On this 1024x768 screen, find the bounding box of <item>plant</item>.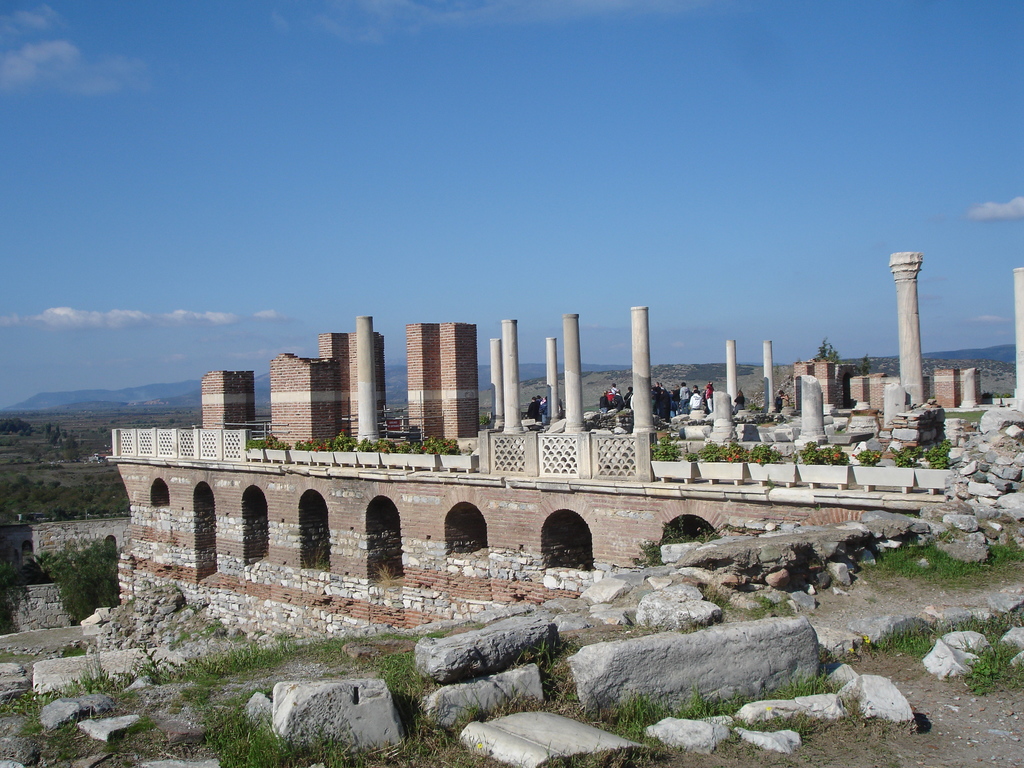
Bounding box: {"left": 194, "top": 619, "right": 227, "bottom": 635}.
